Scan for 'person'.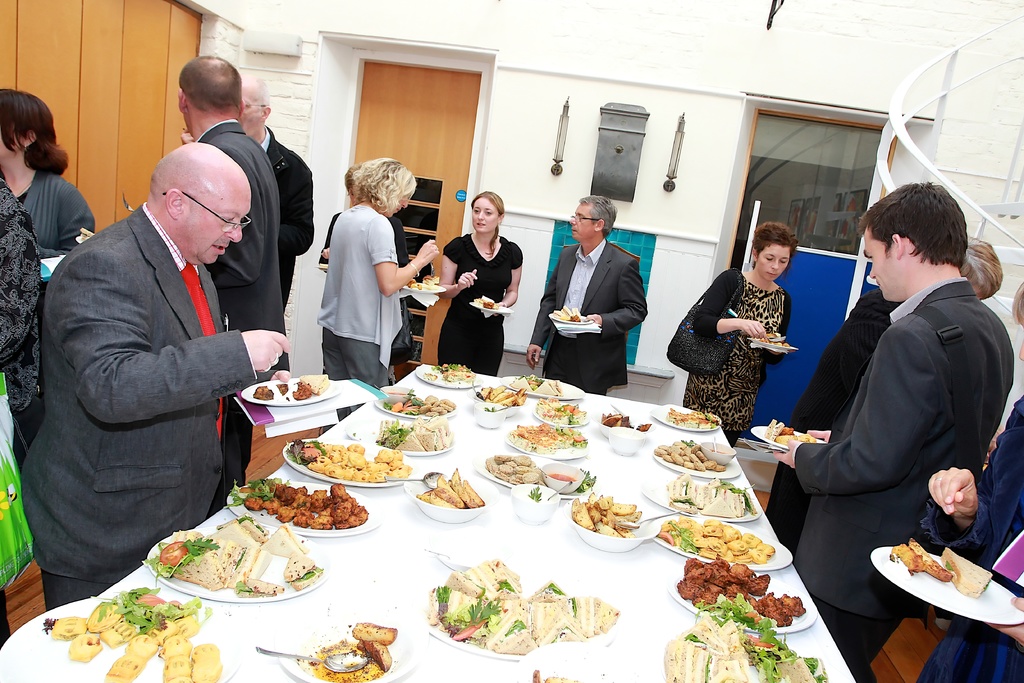
Scan result: (522,193,648,395).
